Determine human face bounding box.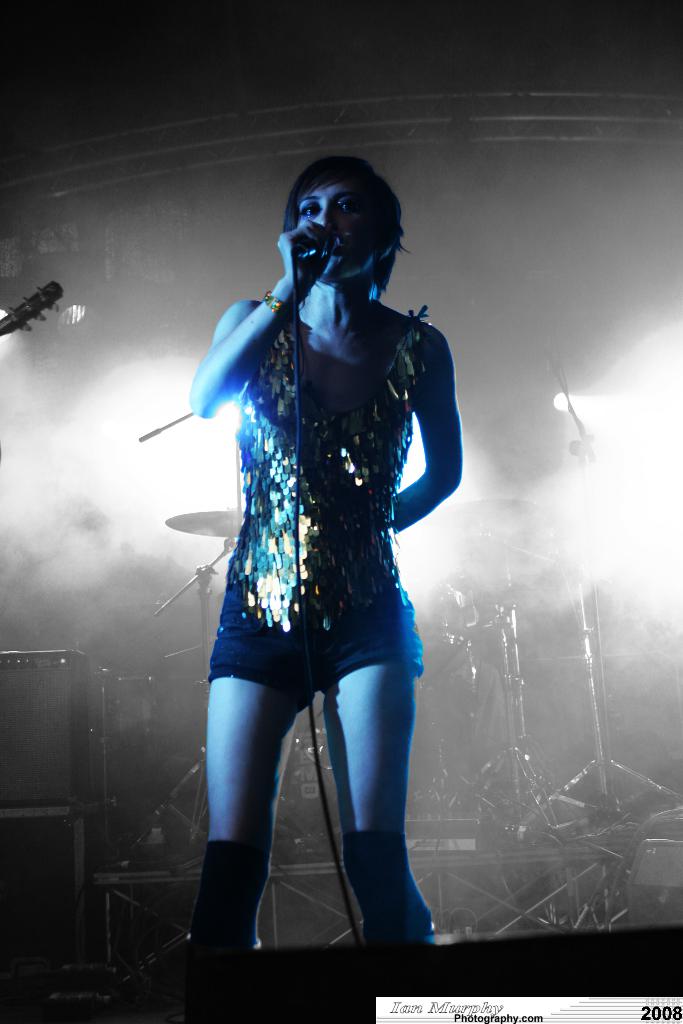
Determined: <region>295, 176, 386, 278</region>.
